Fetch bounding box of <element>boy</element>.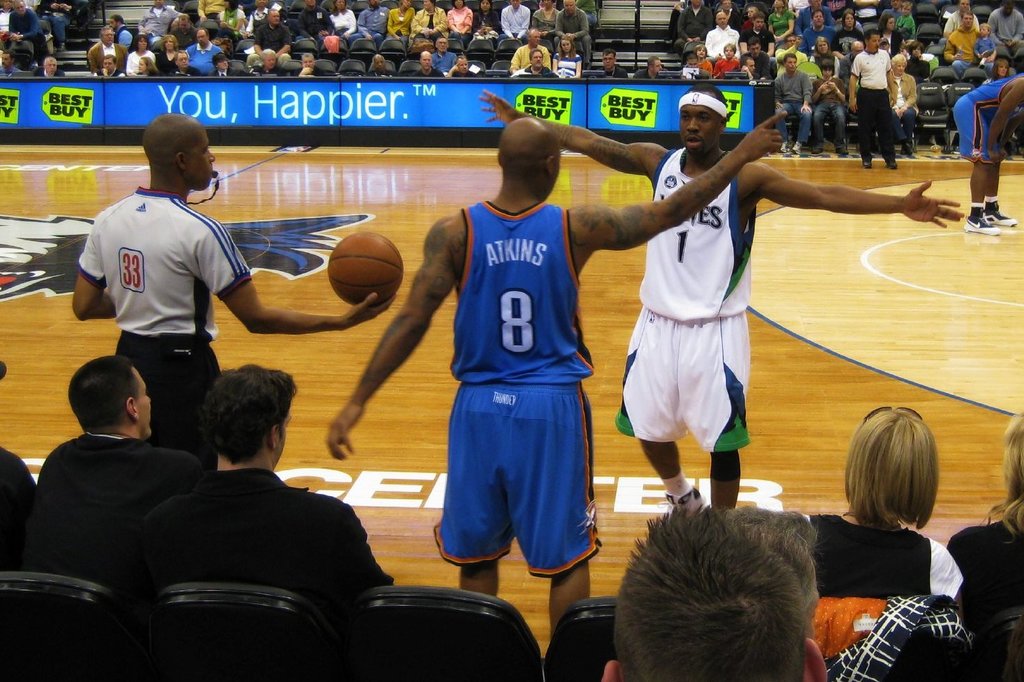
Bbox: bbox(811, 55, 856, 151).
